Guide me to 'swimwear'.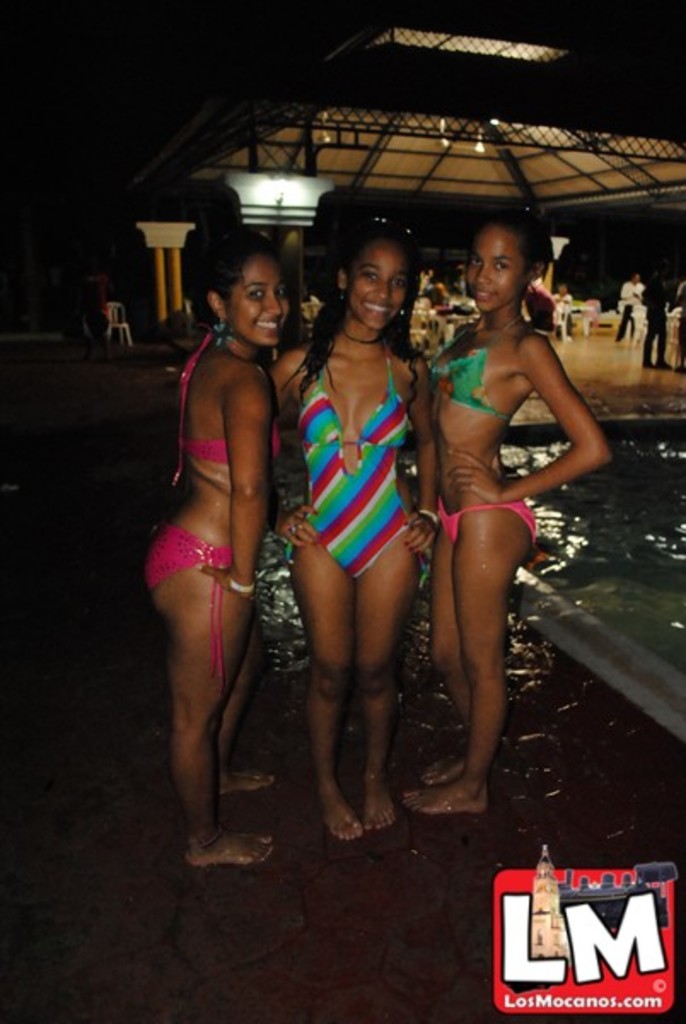
Guidance: select_region(428, 341, 520, 430).
